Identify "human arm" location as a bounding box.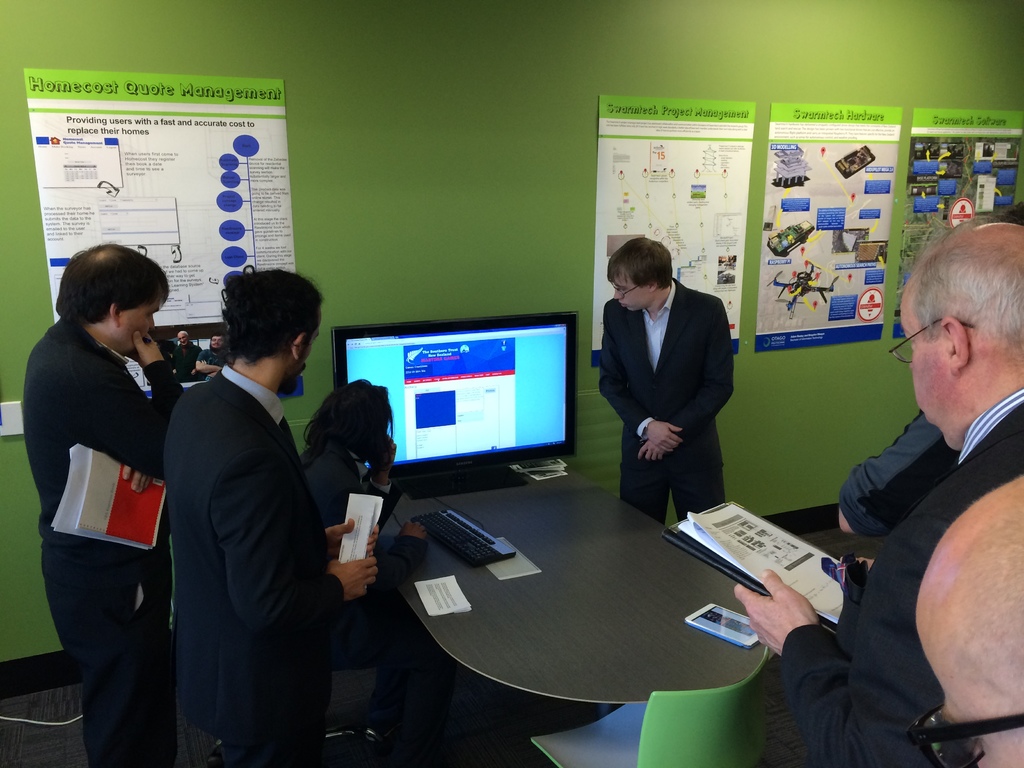
[222,420,380,642].
